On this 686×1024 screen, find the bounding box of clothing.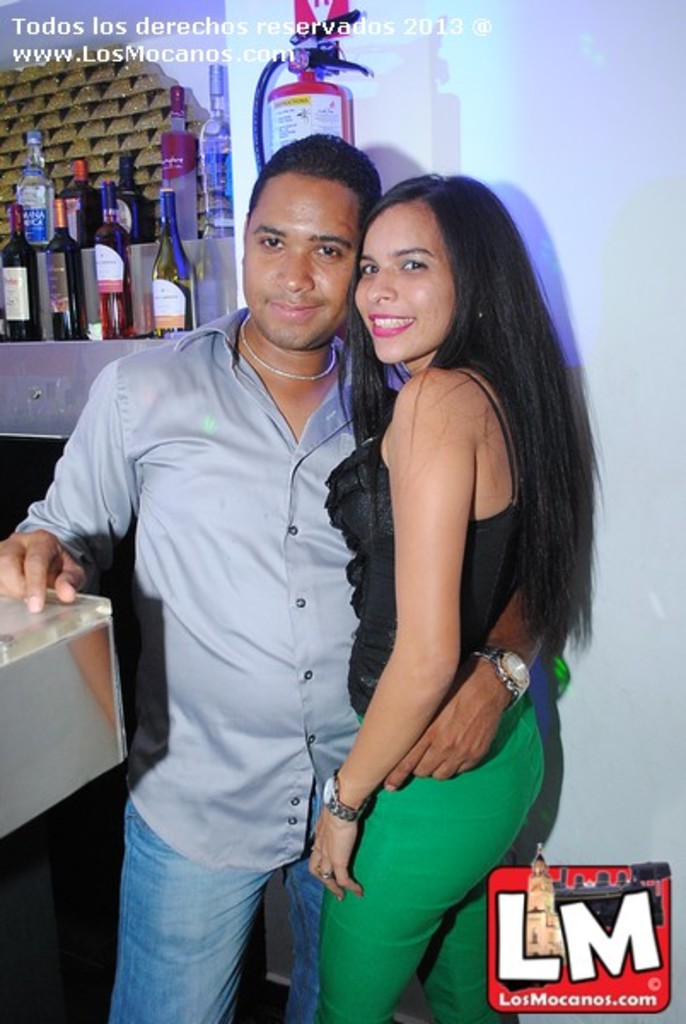
Bounding box: (left=14, top=305, right=403, bottom=1022).
